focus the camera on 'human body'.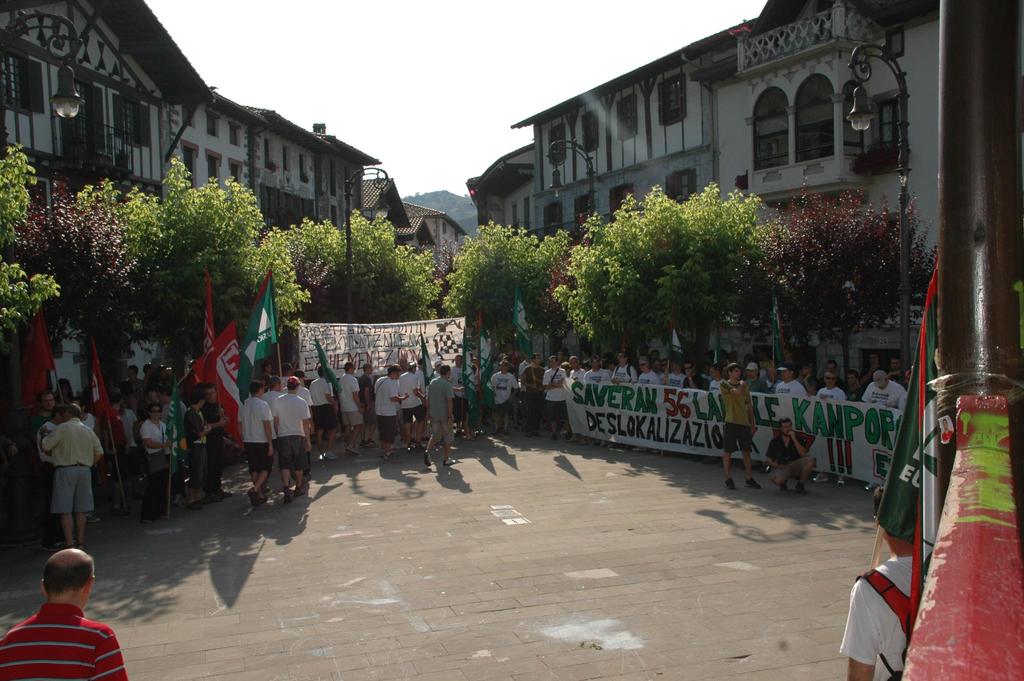
Focus region: (39,420,99,550).
